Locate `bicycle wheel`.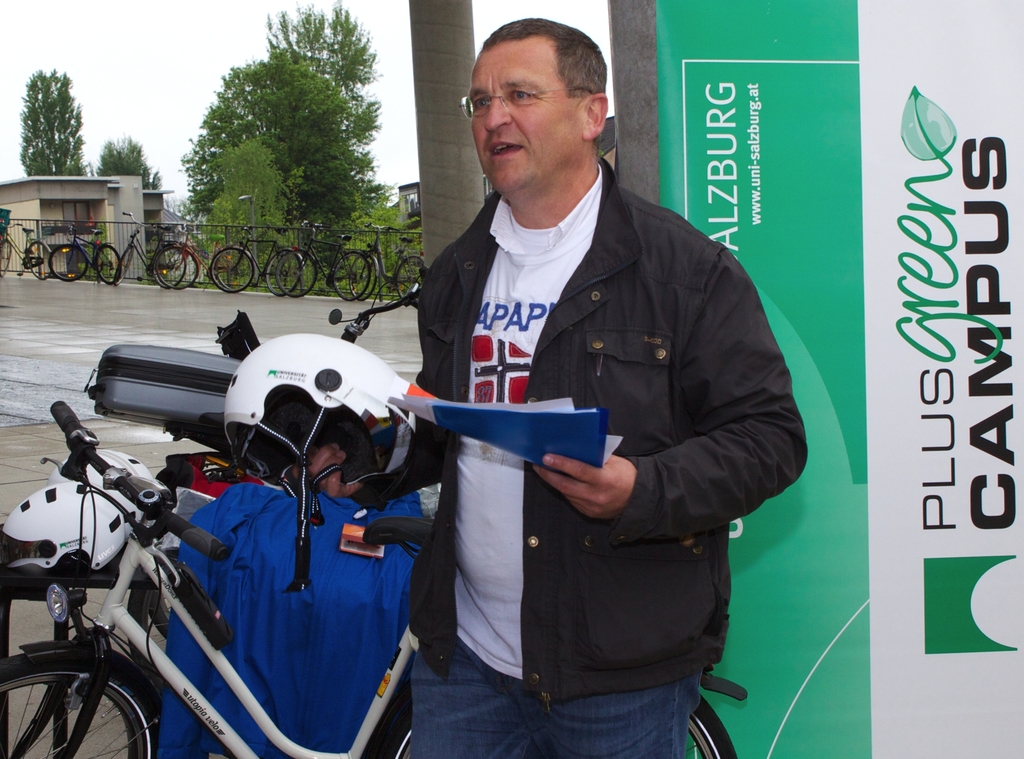
Bounding box: (0,643,165,758).
